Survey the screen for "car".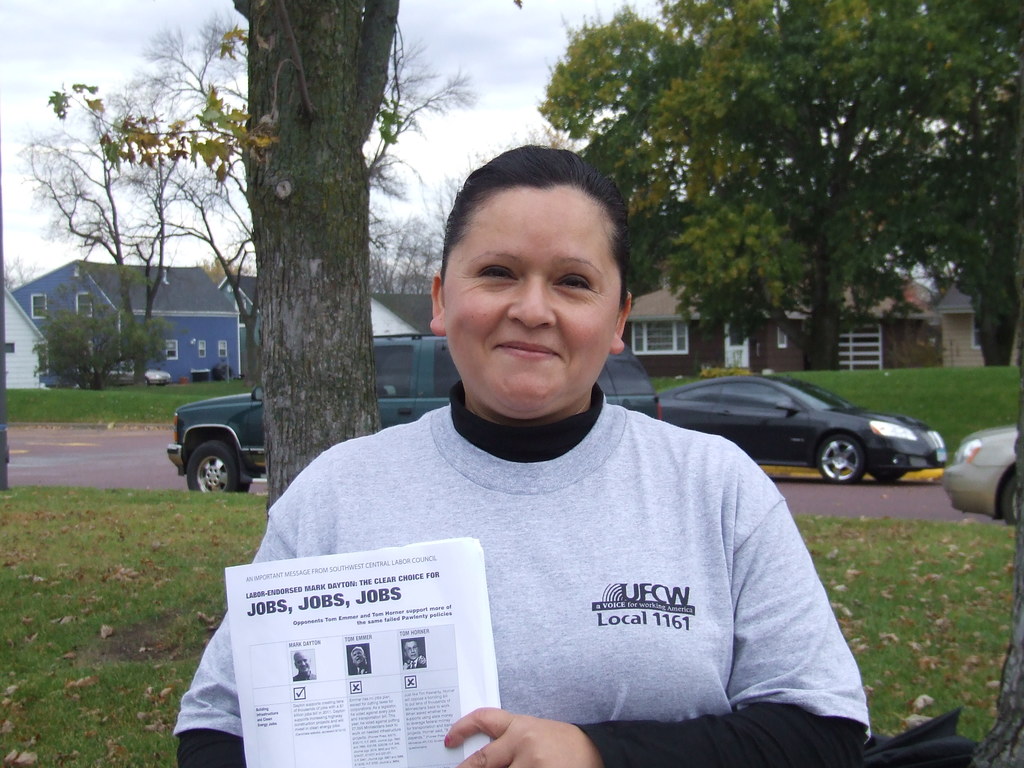
Survey found: [157, 337, 661, 490].
